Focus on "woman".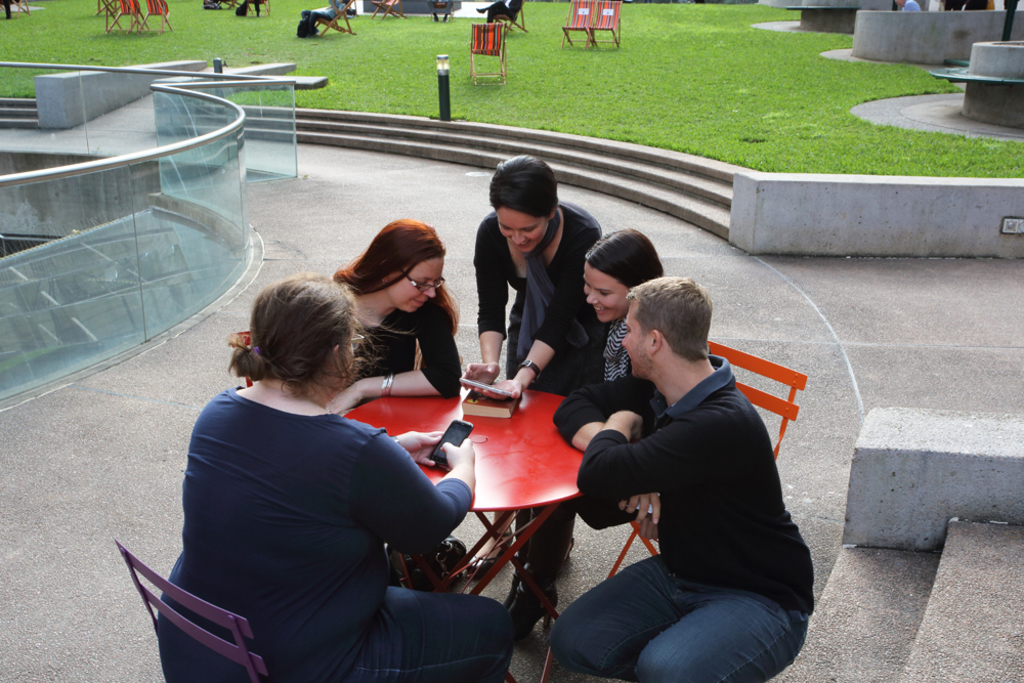
Focused at bbox=(311, 214, 466, 417).
